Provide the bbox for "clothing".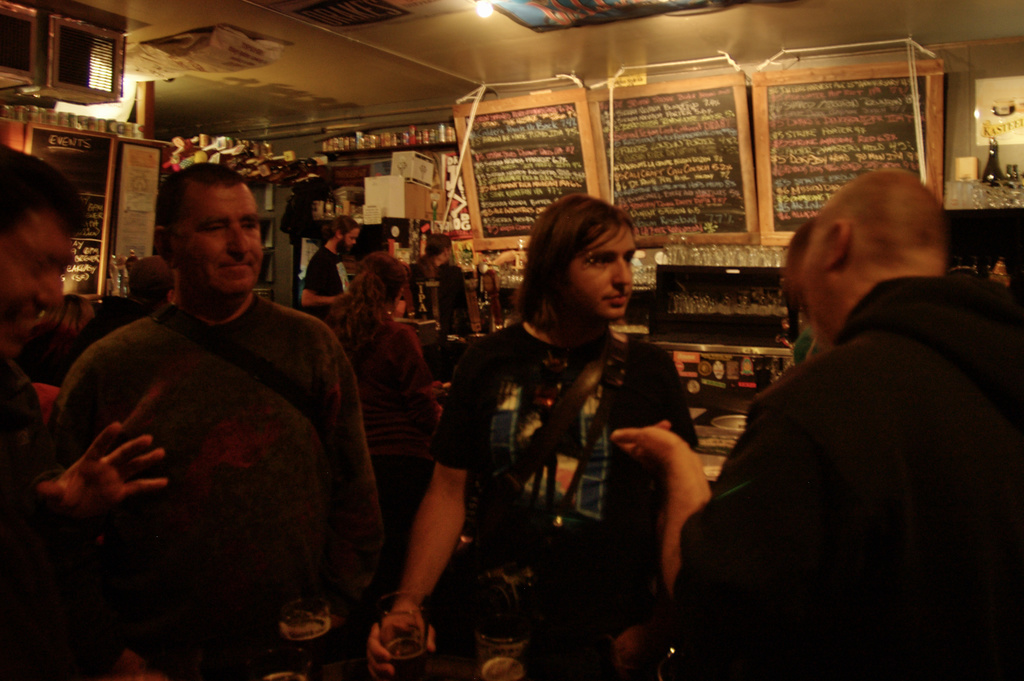
Rect(332, 307, 429, 457).
